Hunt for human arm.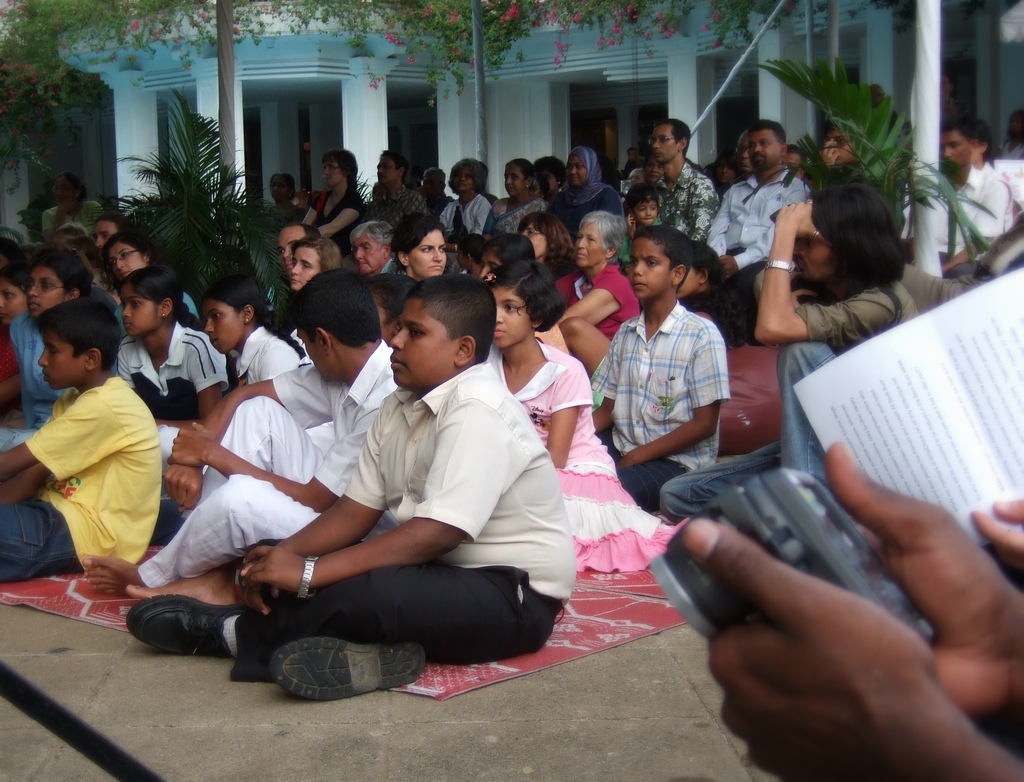
Hunted down at detection(156, 361, 324, 514).
